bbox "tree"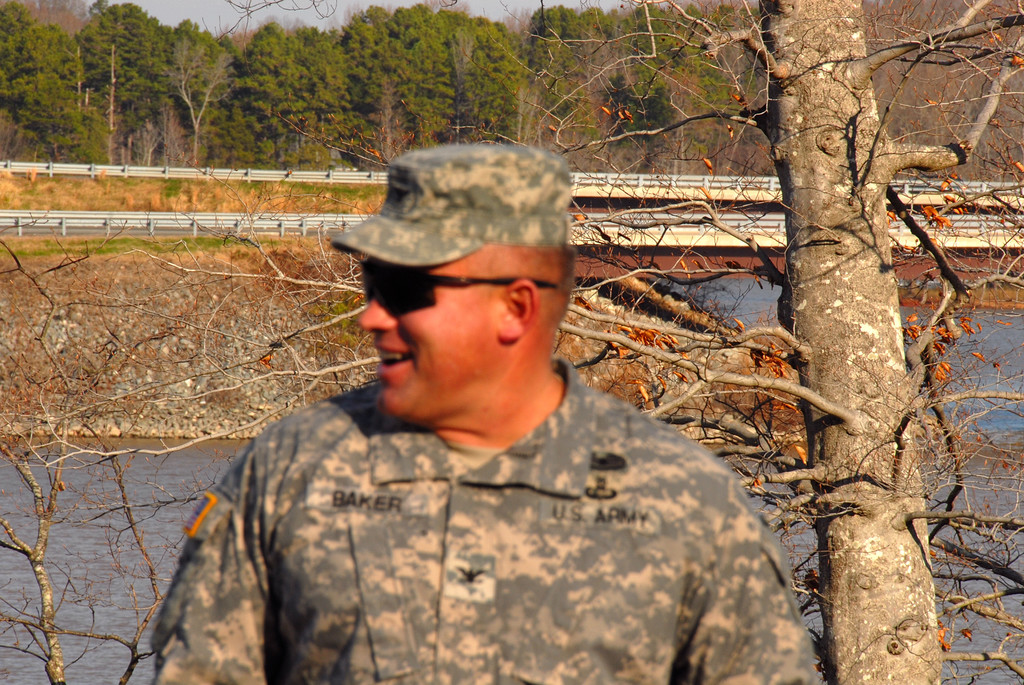
detection(289, 24, 346, 177)
